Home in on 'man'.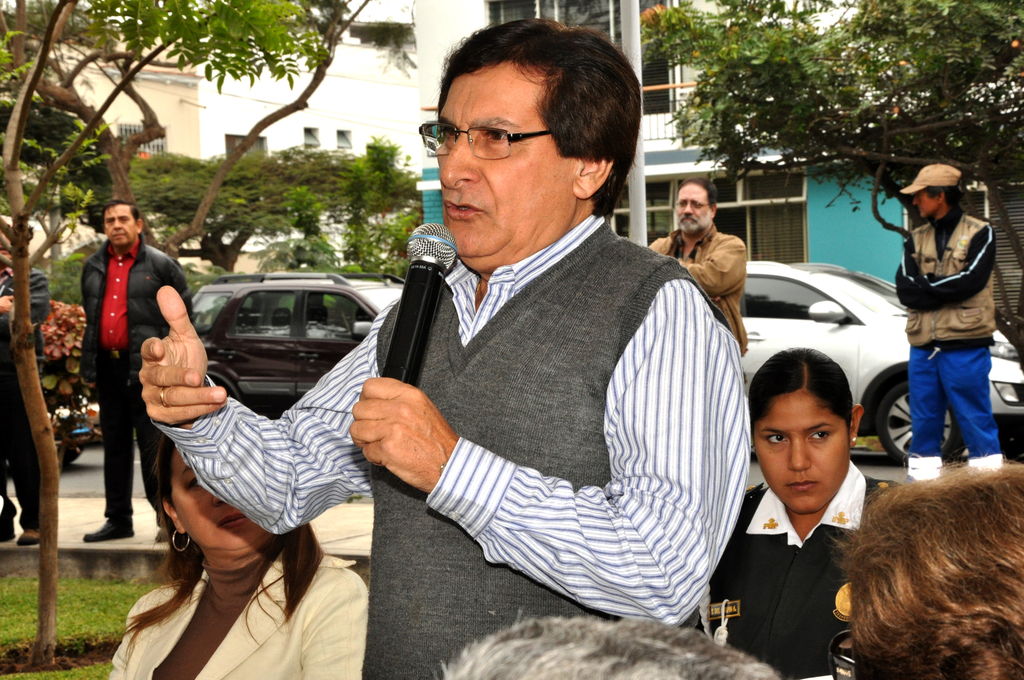
Homed in at 0 224 57 546.
